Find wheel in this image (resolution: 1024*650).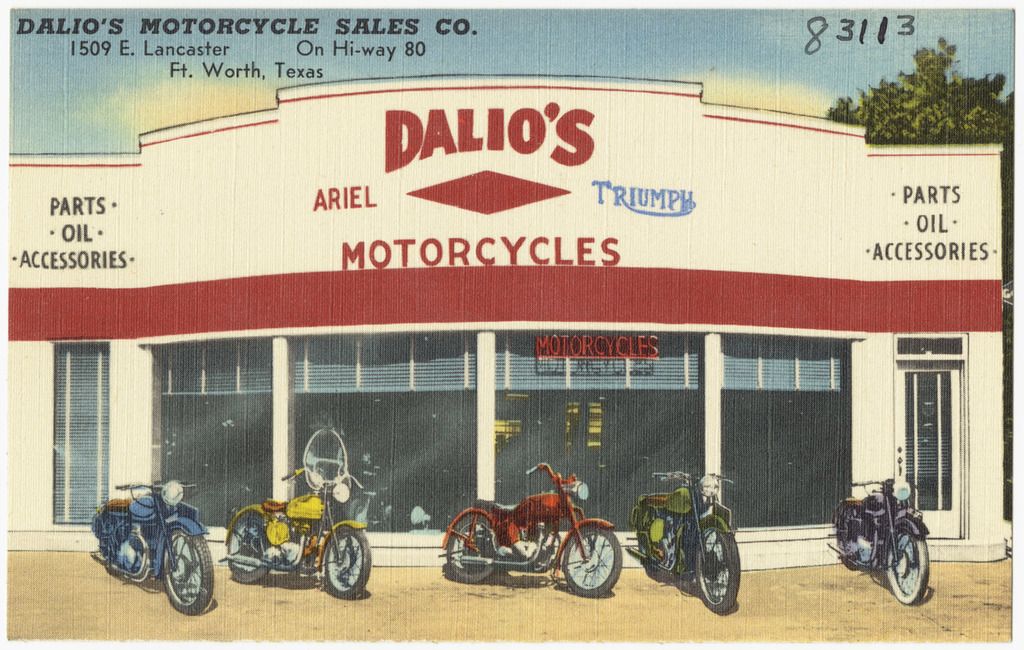
[left=161, top=531, right=212, bottom=613].
